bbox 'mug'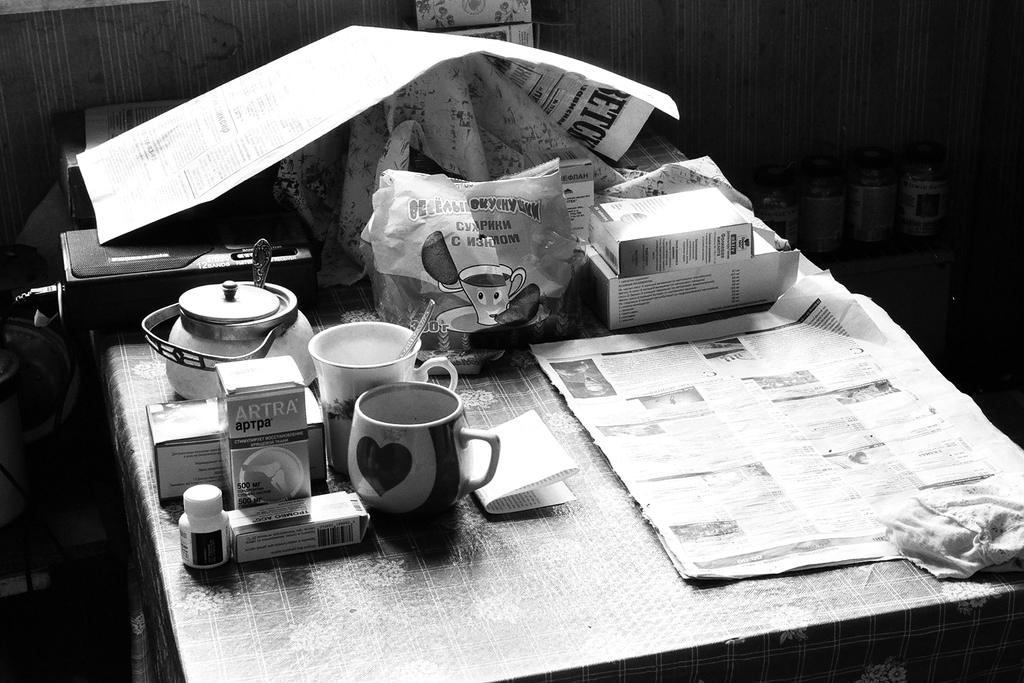
{"left": 342, "top": 382, "right": 497, "bottom": 521}
